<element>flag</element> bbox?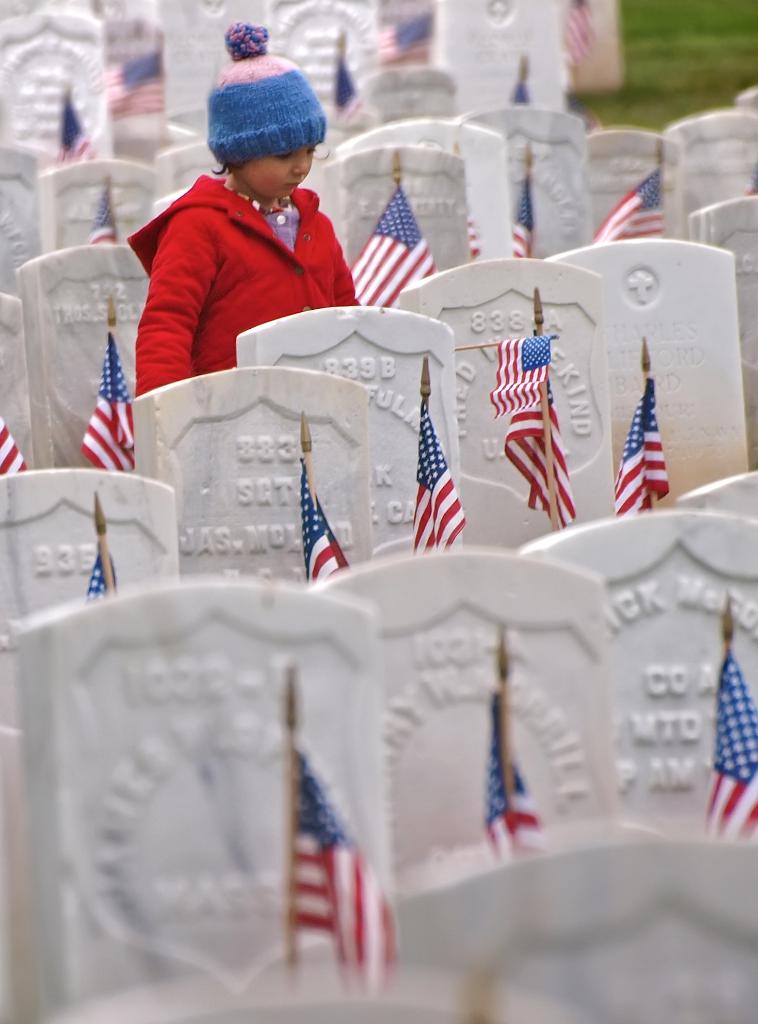
[left=596, top=169, right=670, bottom=243]
